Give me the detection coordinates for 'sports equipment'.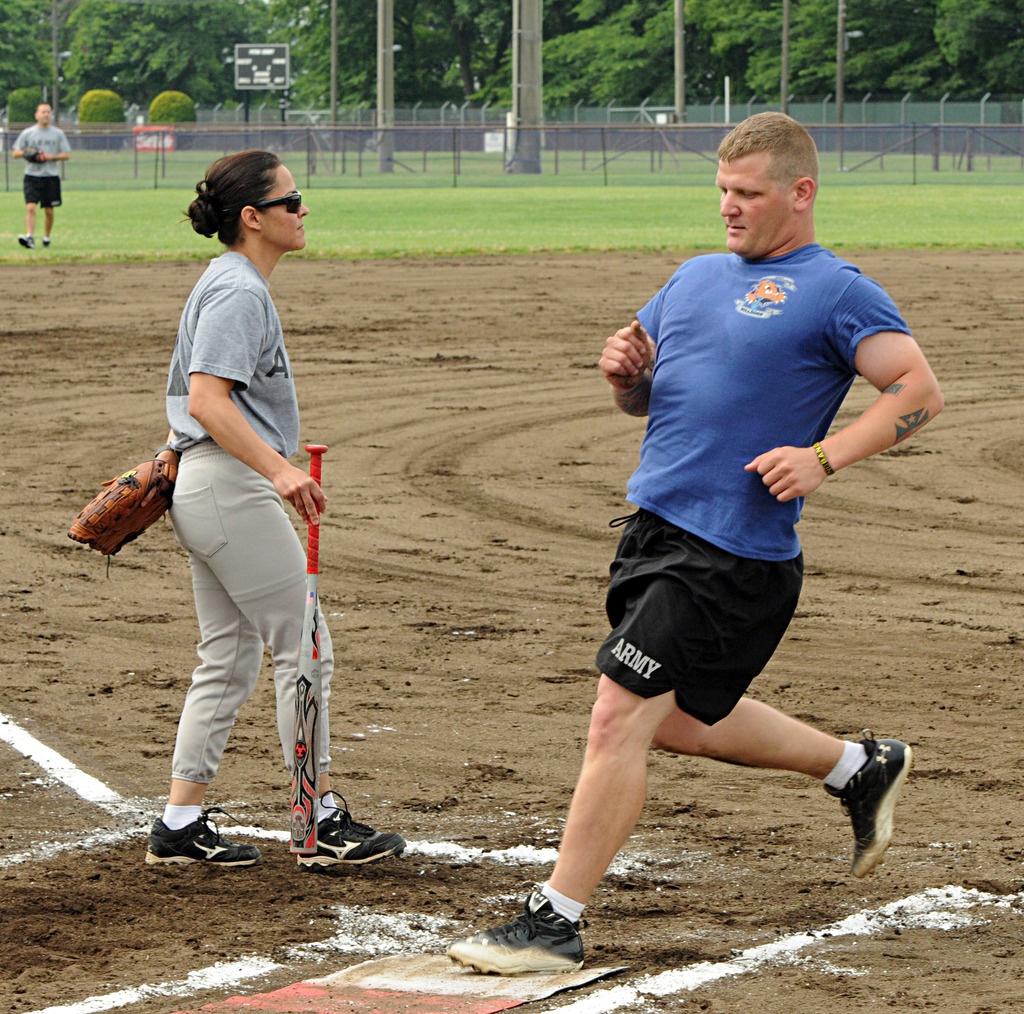
bbox=(68, 455, 175, 576).
